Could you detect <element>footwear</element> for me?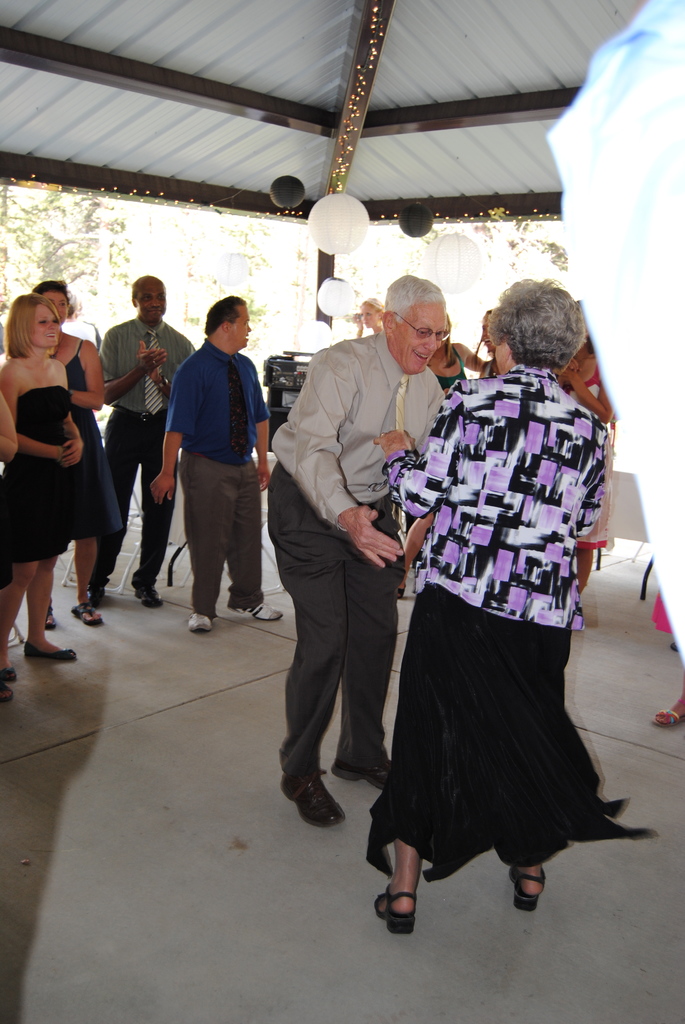
Detection result: locate(86, 583, 110, 611).
